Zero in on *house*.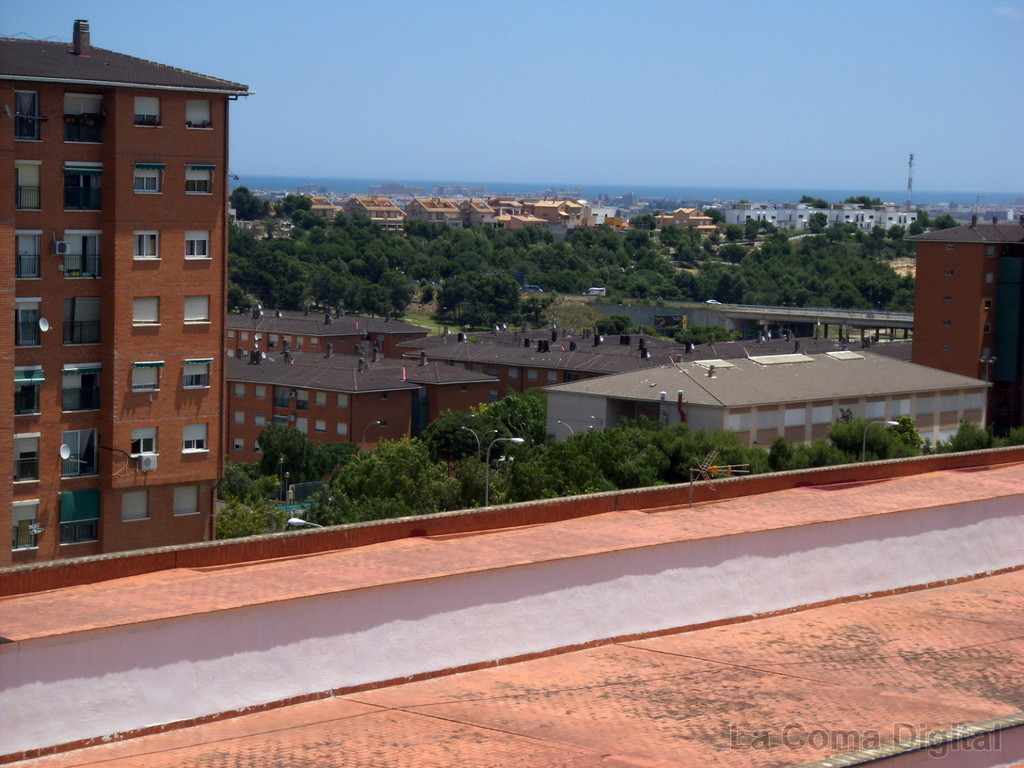
Zeroed in: 0/18/244/557.
